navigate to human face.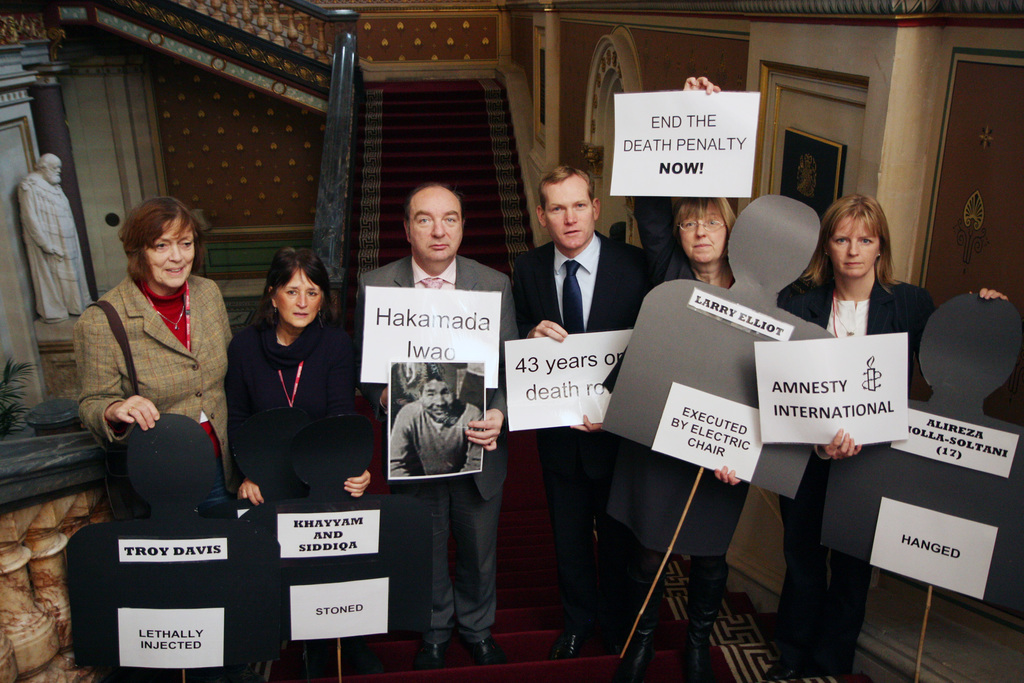
Navigation target: x1=46, y1=158, x2=61, y2=183.
